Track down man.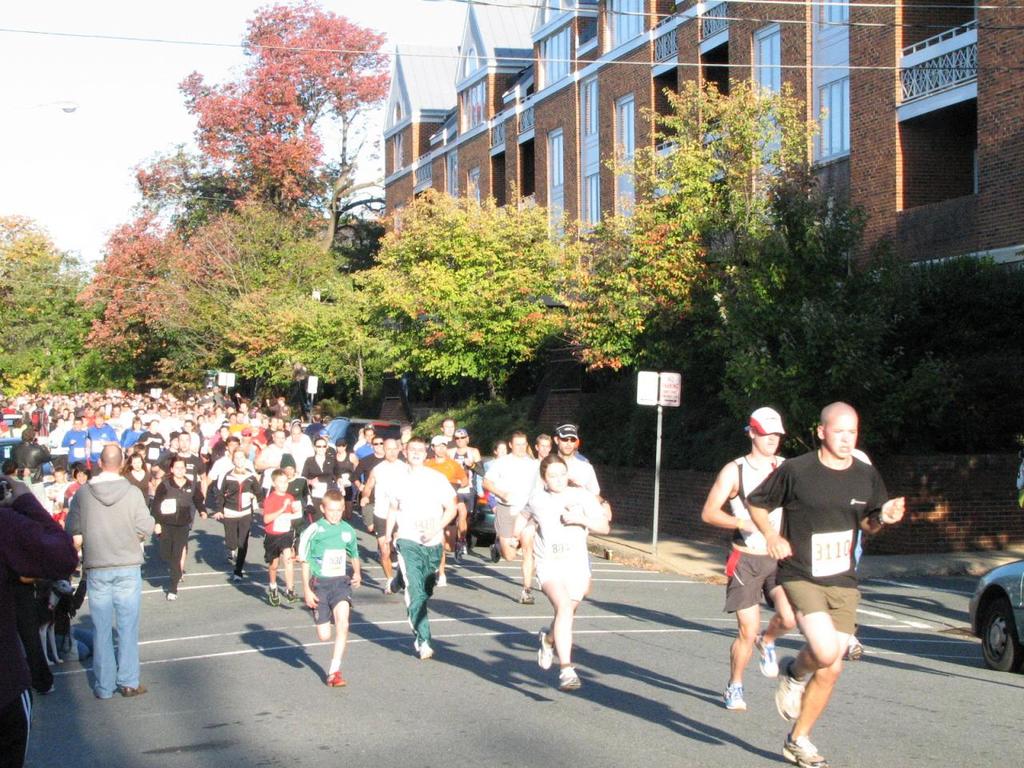
Tracked to <box>700,398,790,707</box>.
